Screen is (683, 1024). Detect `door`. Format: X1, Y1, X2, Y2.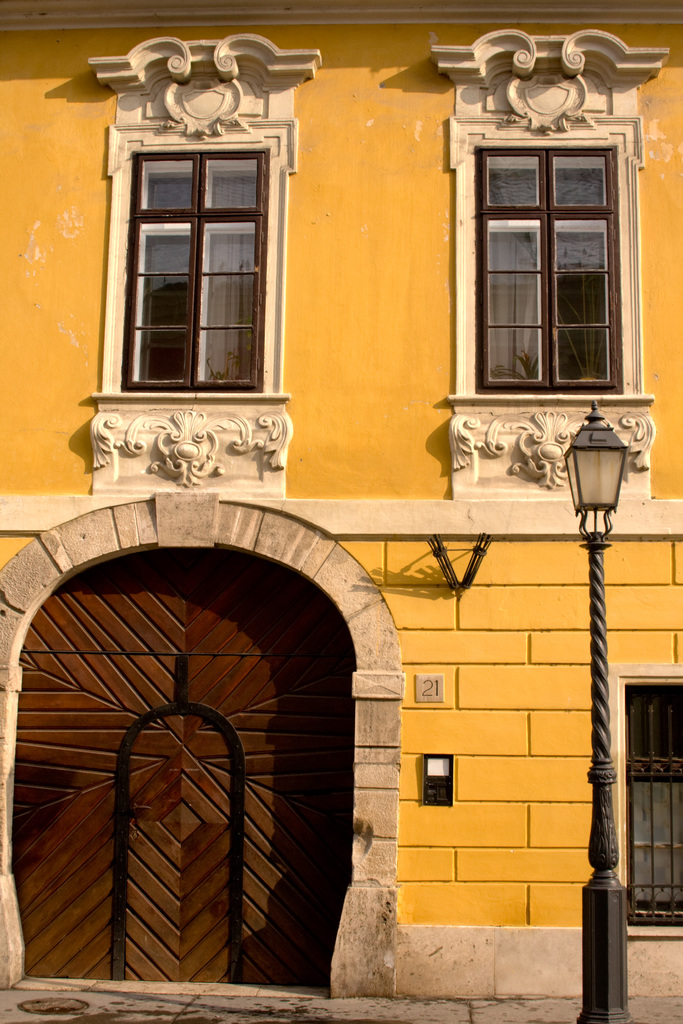
123, 714, 240, 982.
